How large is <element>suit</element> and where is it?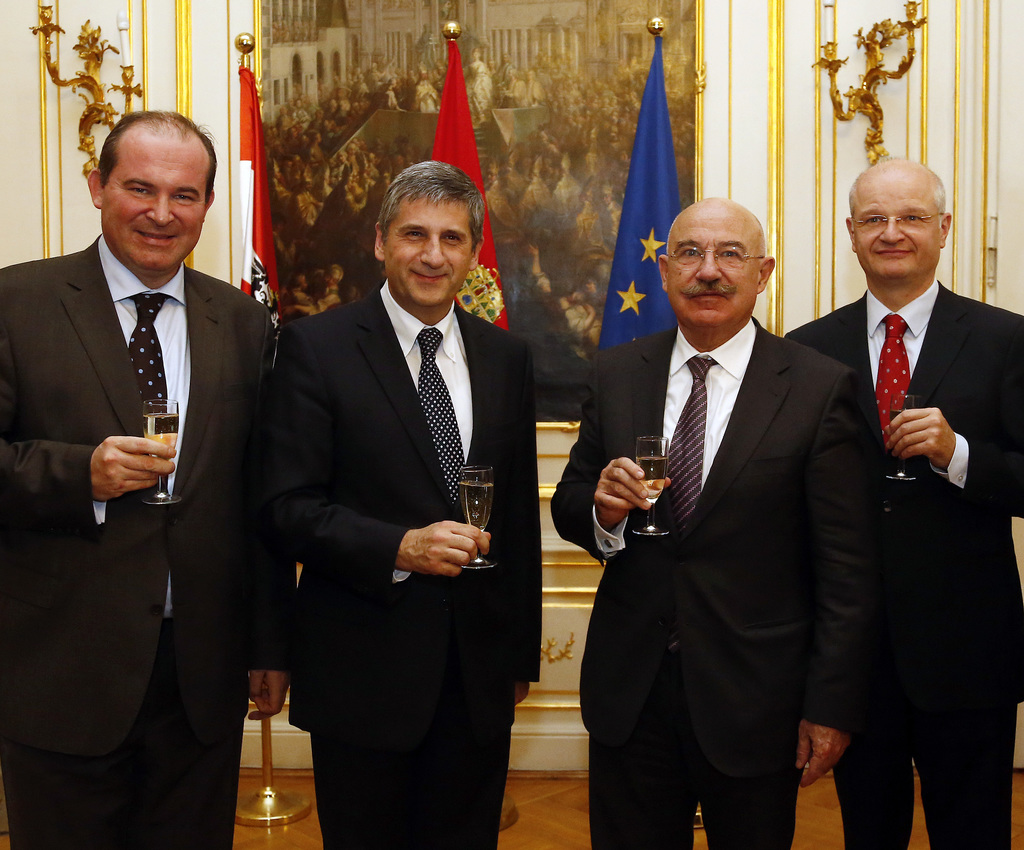
Bounding box: 268,272,538,849.
